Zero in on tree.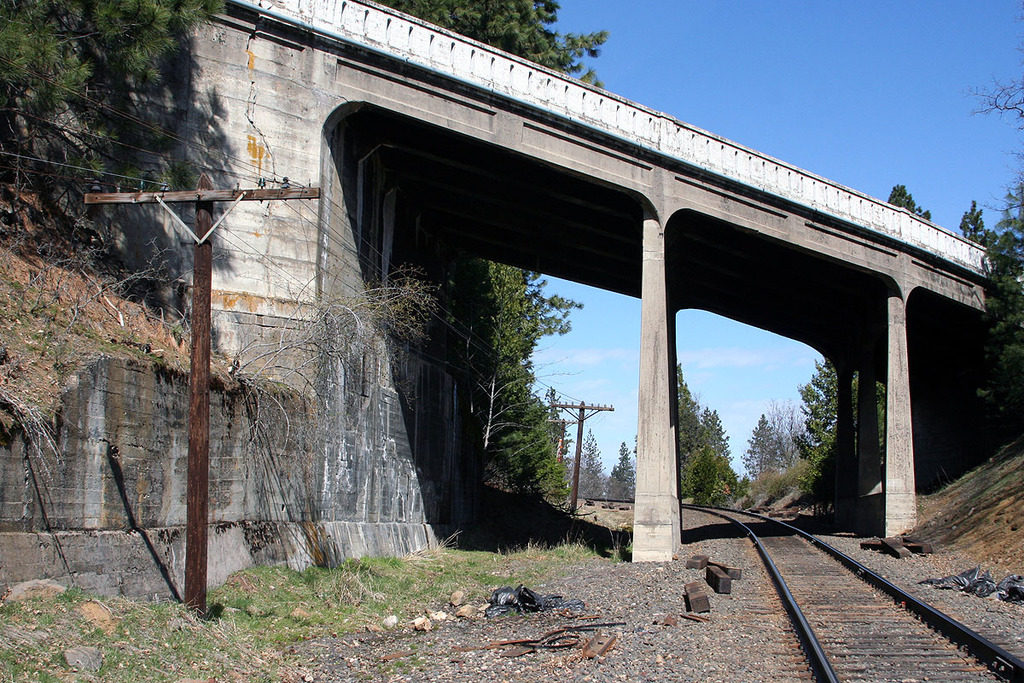
Zeroed in: left=690, top=452, right=714, bottom=499.
